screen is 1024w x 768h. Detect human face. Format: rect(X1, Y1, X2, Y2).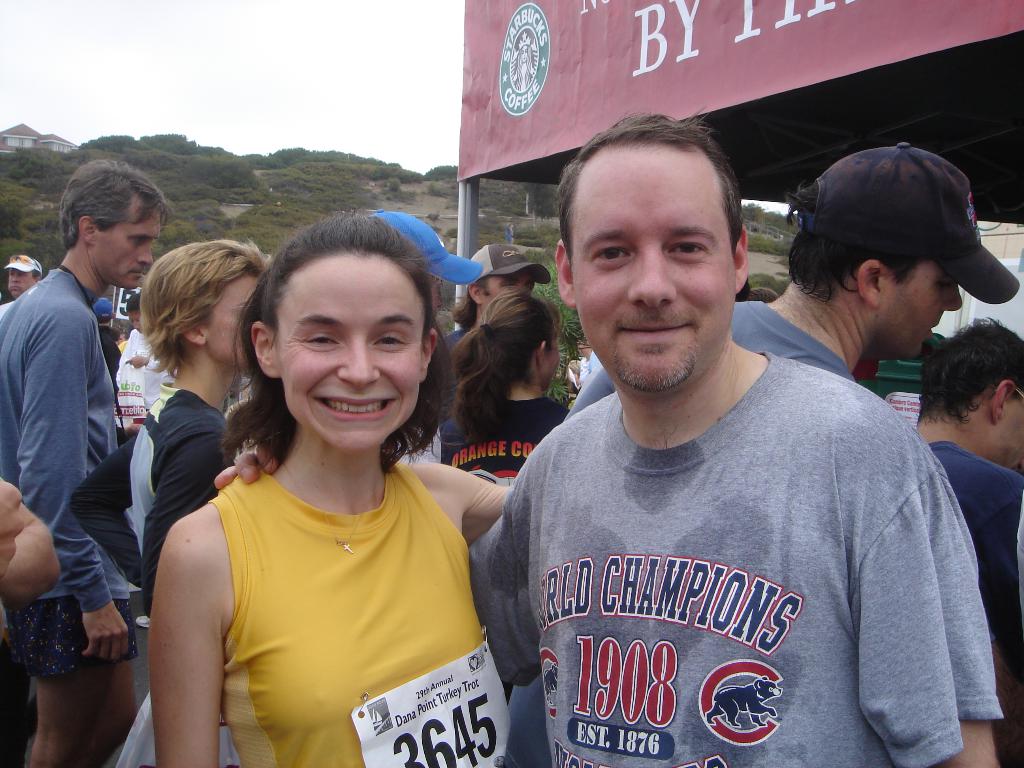
rect(539, 332, 560, 389).
